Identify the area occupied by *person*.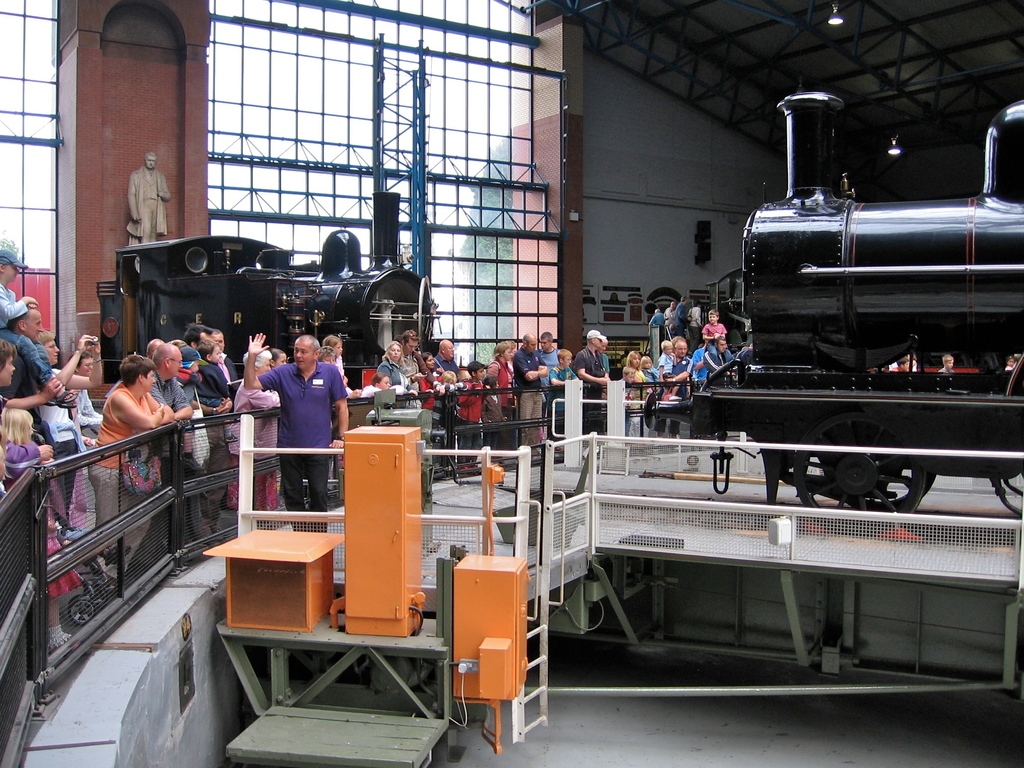
Area: {"x1": 0, "y1": 249, "x2": 74, "y2": 413}.
